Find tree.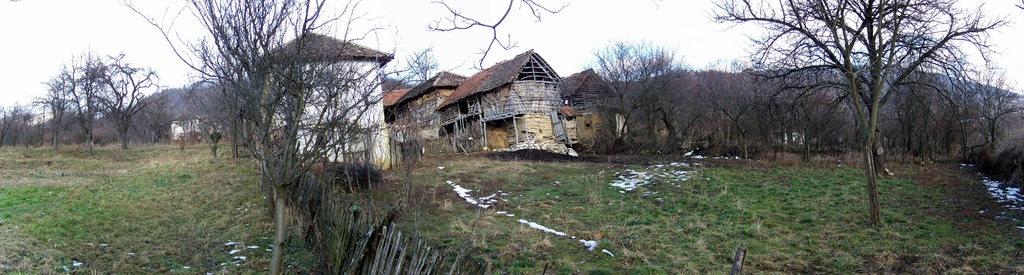
(x1=766, y1=78, x2=855, y2=154).
